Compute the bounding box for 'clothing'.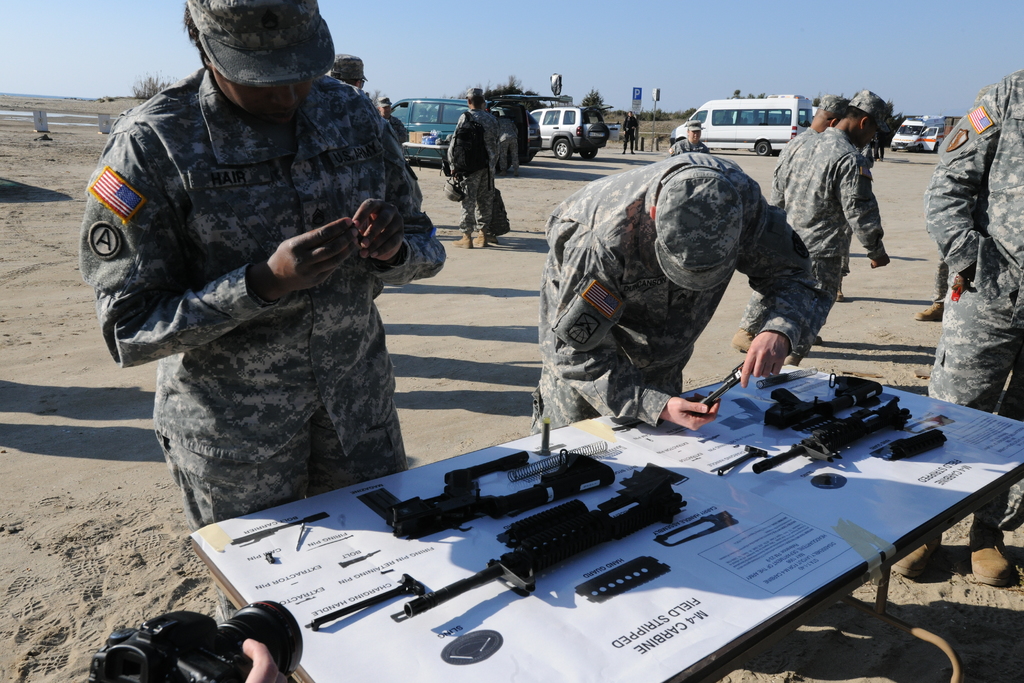
box=[878, 132, 884, 158].
